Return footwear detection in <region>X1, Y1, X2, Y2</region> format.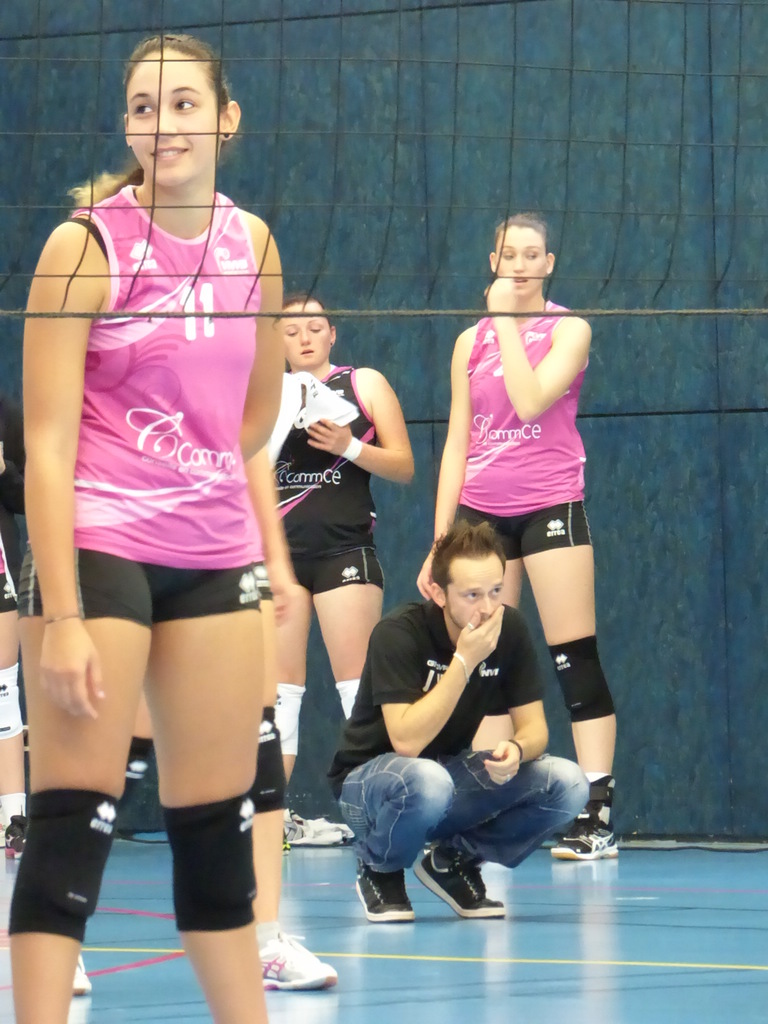
<region>352, 868, 419, 921</region>.
